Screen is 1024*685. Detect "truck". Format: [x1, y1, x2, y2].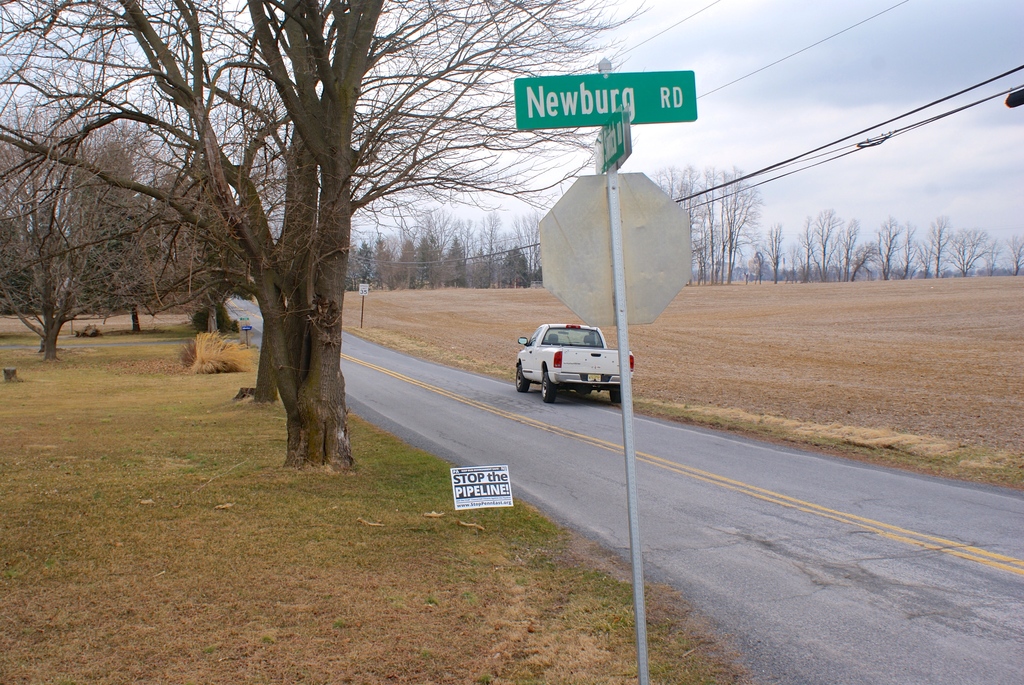
[509, 327, 629, 405].
